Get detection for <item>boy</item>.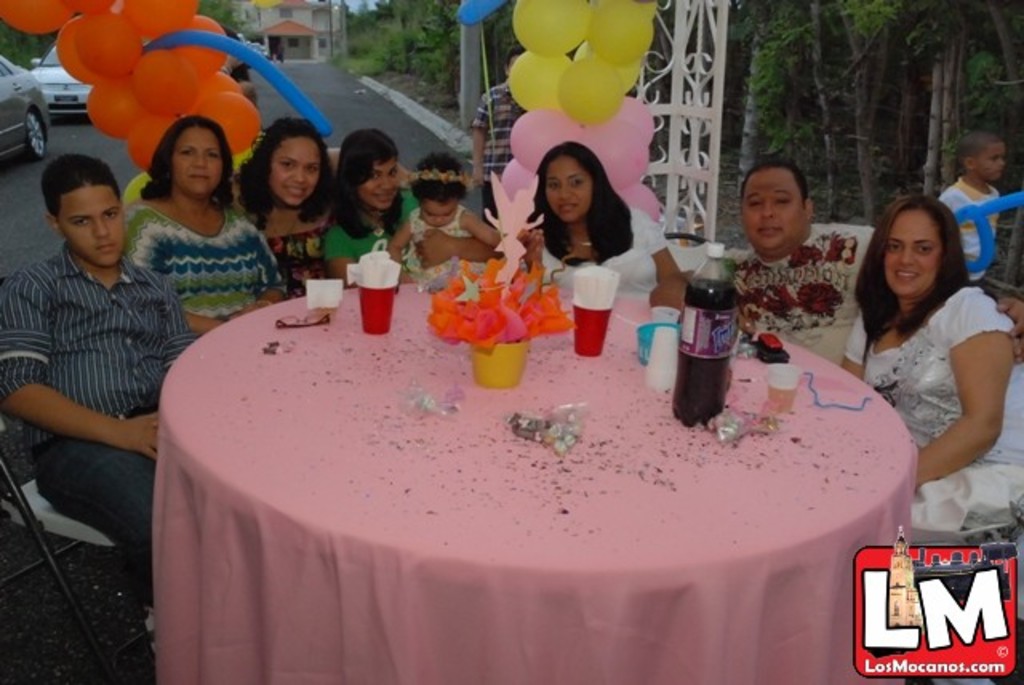
Detection: {"x1": 938, "y1": 133, "x2": 1010, "y2": 285}.
